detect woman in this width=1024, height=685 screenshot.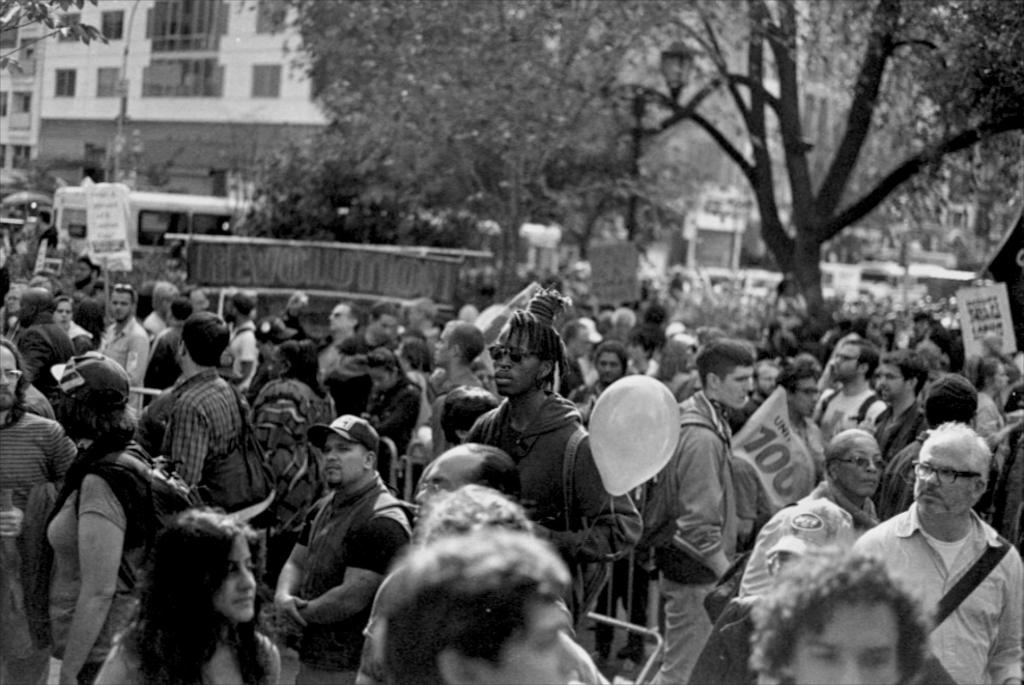
Detection: {"x1": 51, "y1": 294, "x2": 93, "y2": 358}.
